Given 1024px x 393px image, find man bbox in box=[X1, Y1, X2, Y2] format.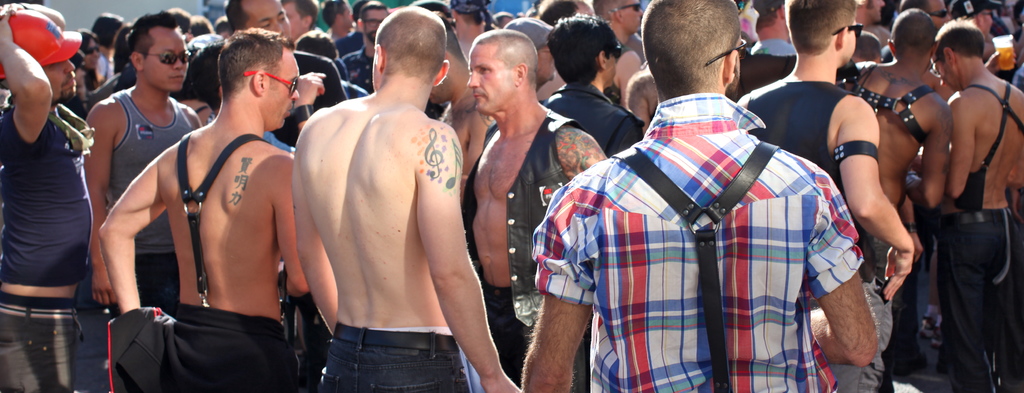
box=[538, 17, 644, 158].
